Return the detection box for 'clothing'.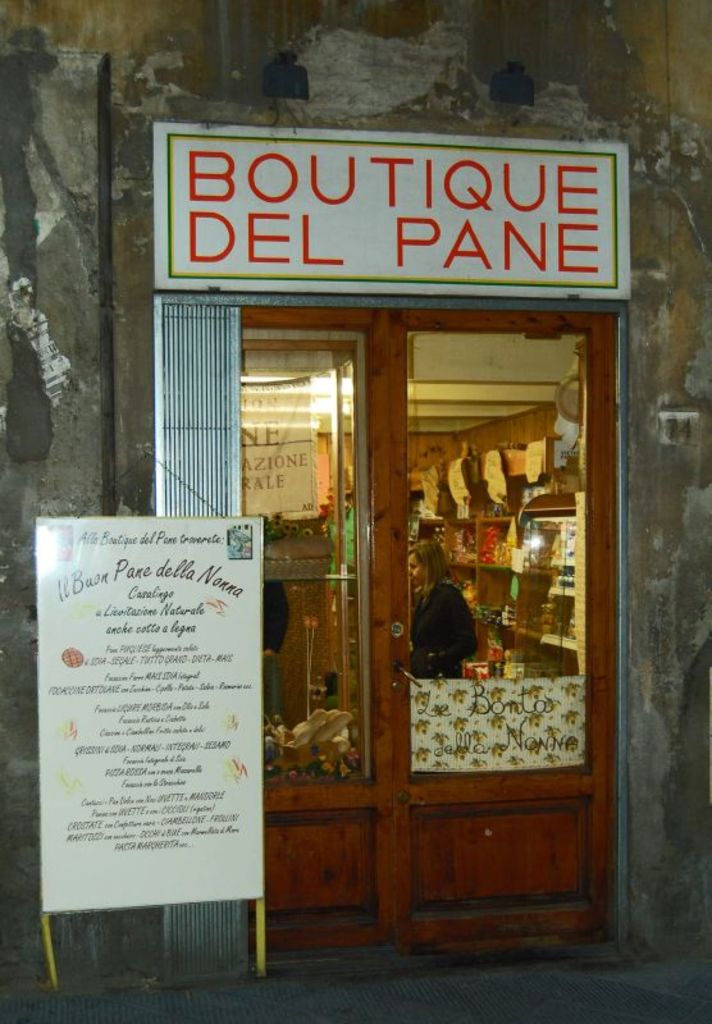
select_region(256, 581, 291, 712).
